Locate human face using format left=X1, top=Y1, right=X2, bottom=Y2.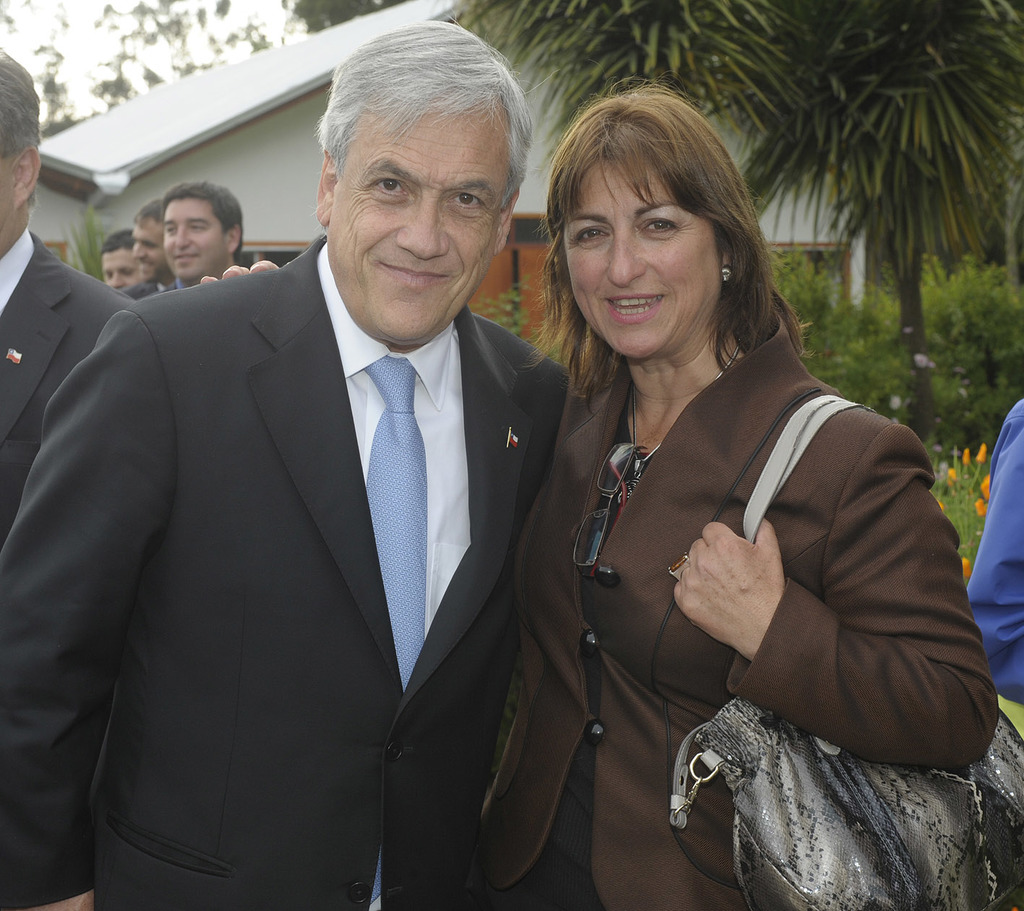
left=563, top=153, right=718, bottom=353.
